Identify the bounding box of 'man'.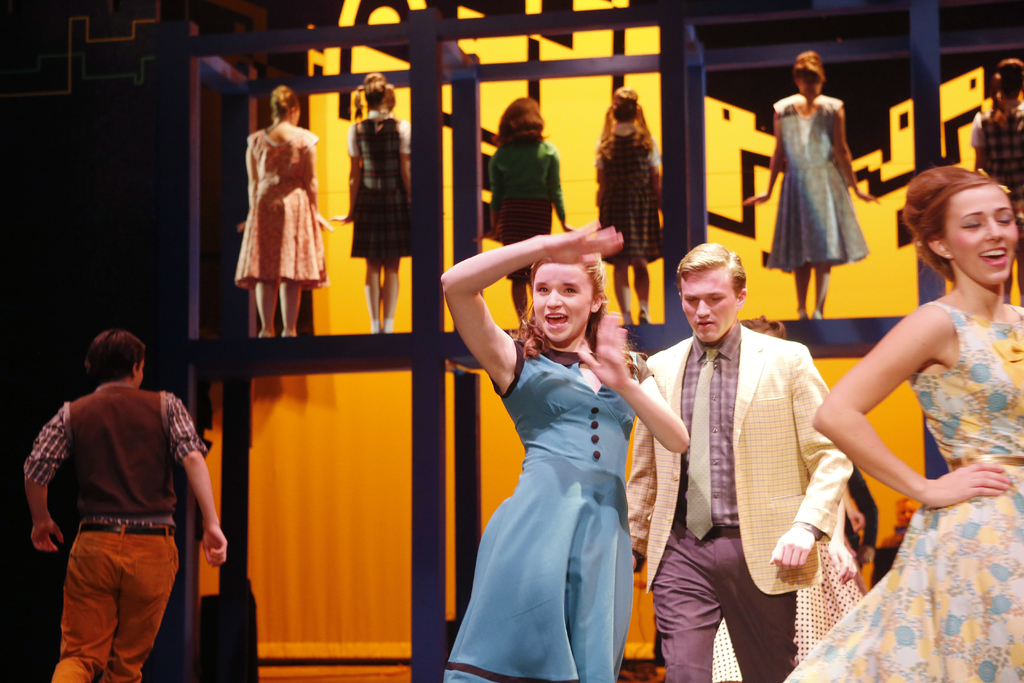
rect(22, 329, 225, 682).
